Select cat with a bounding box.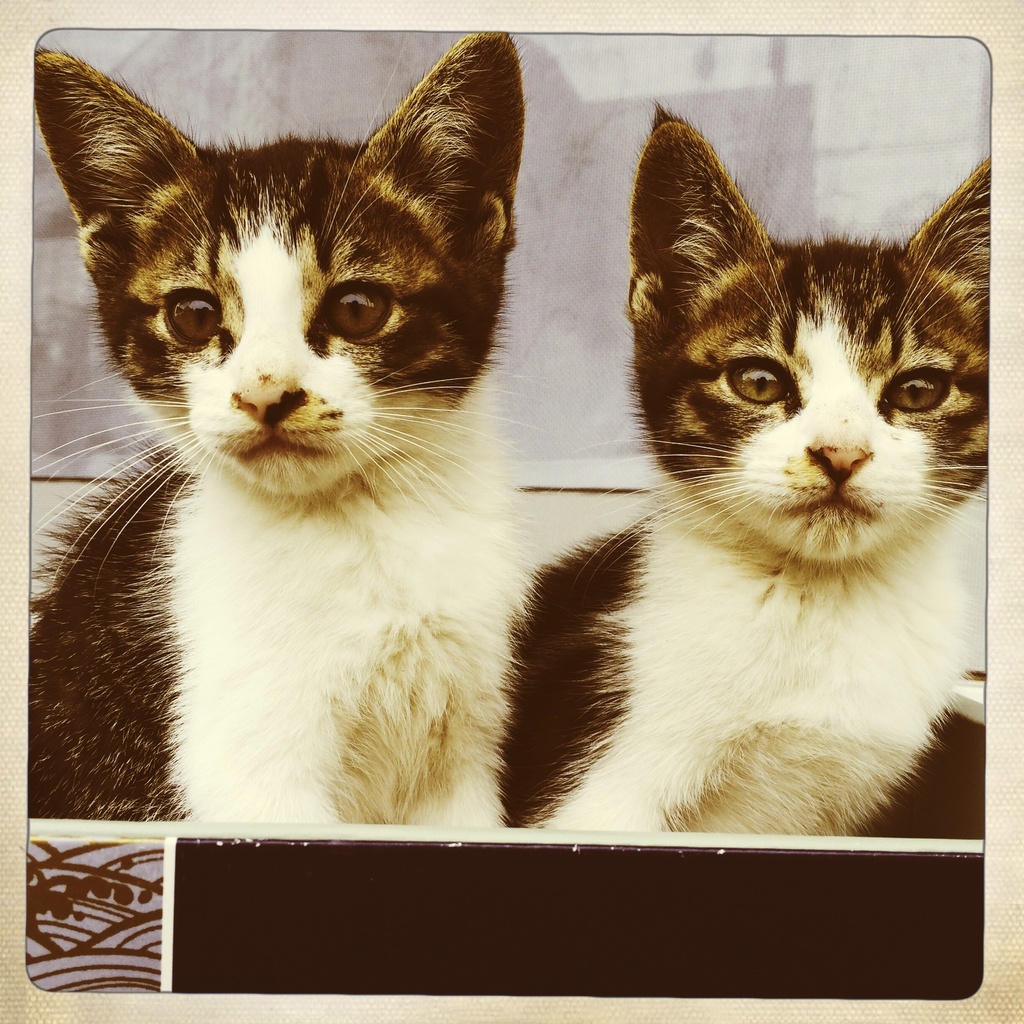
<region>504, 100, 991, 838</region>.
